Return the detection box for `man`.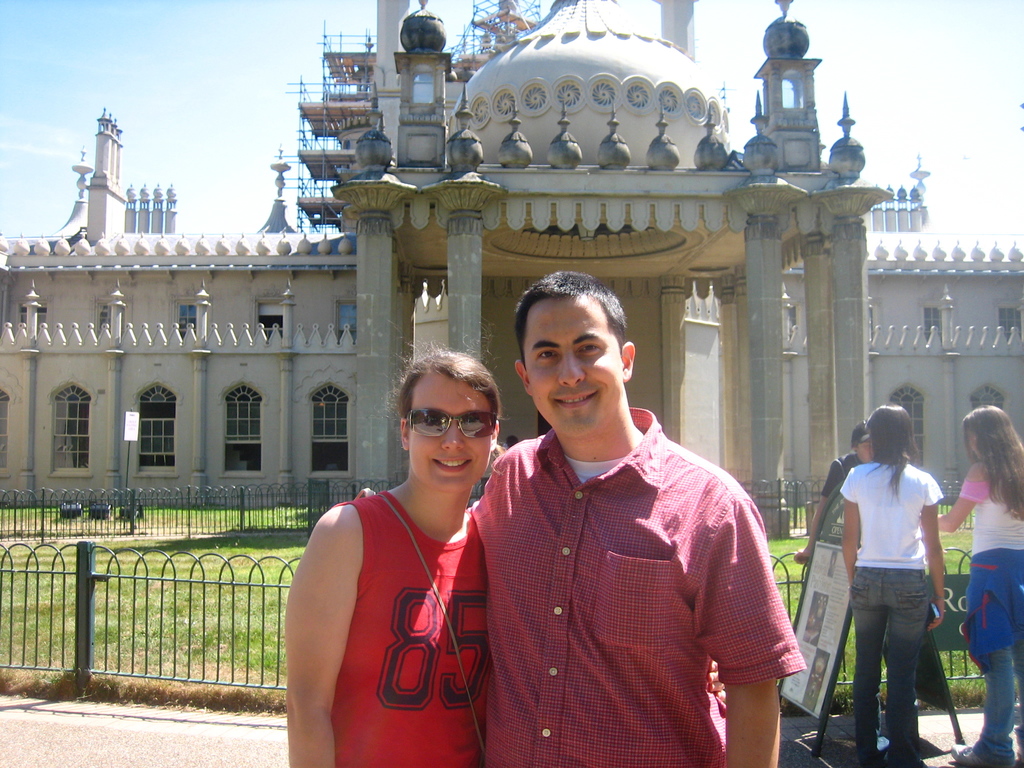
466:252:799:767.
